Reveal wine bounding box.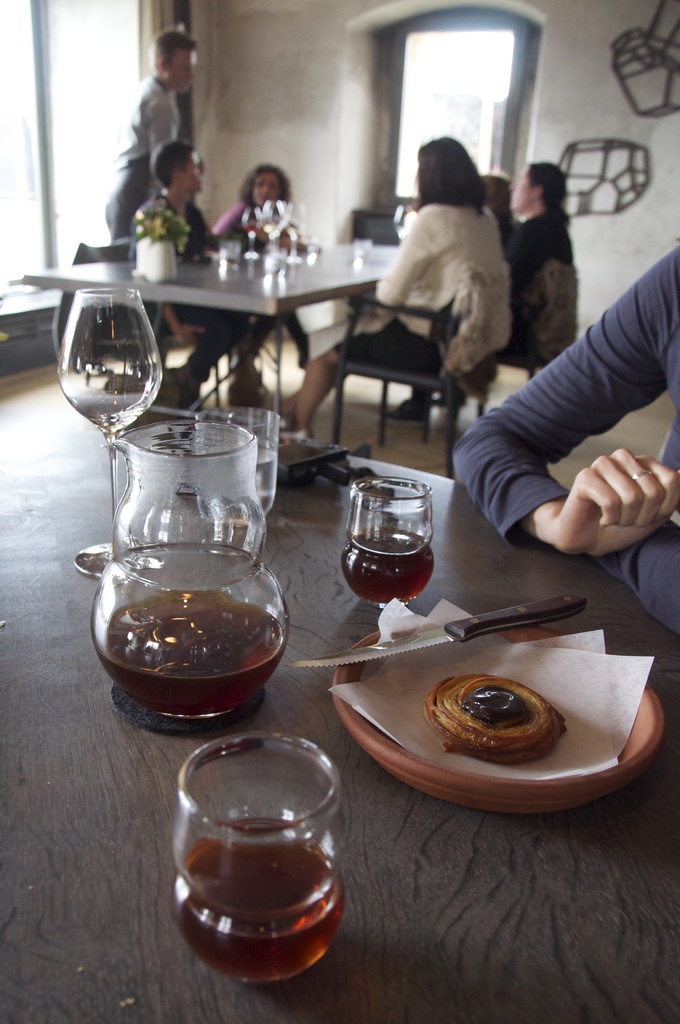
Revealed: <box>96,588,282,716</box>.
